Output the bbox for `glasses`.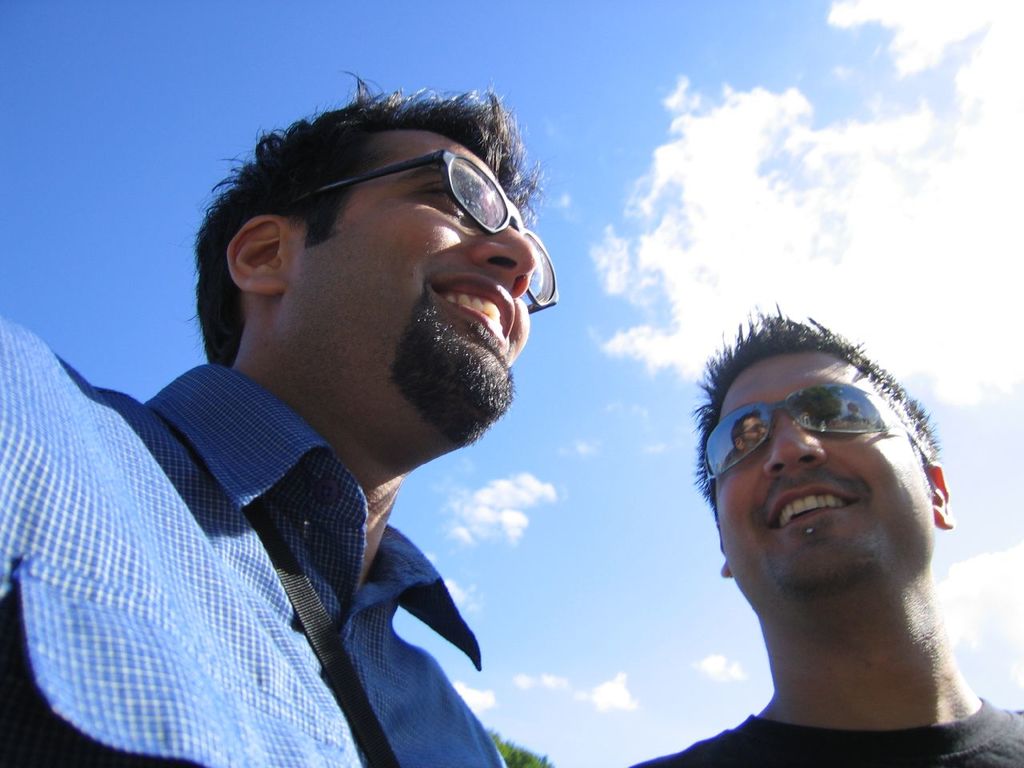
detection(698, 391, 930, 489).
